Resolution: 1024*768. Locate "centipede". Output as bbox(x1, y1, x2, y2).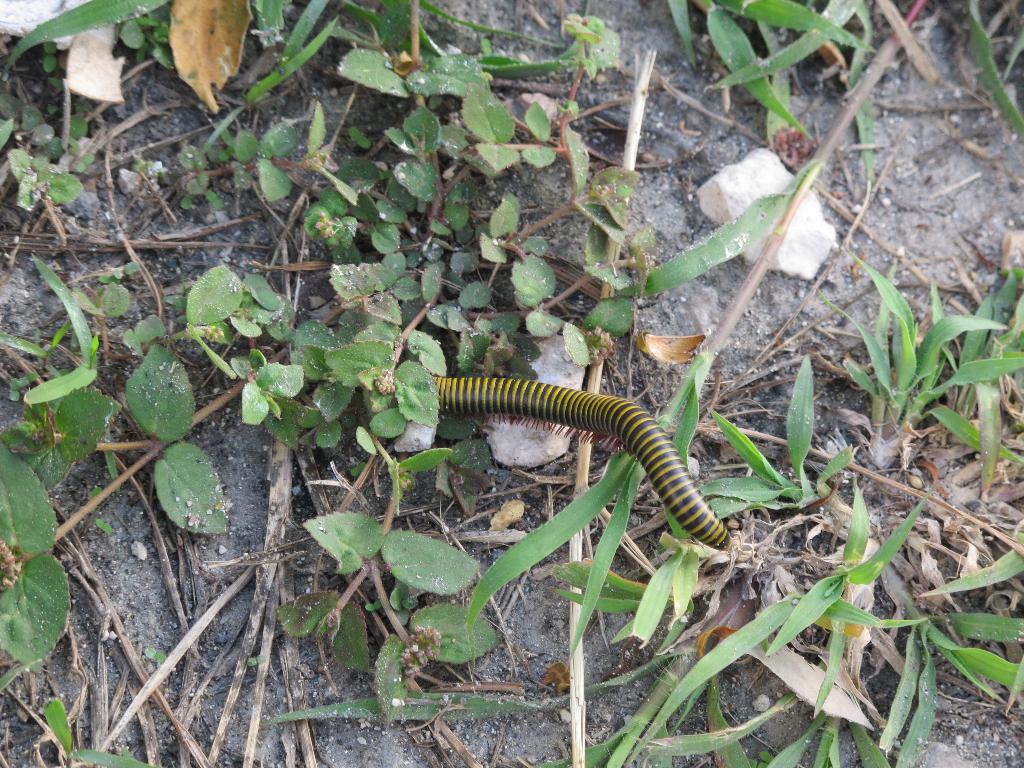
bbox(415, 374, 715, 556).
